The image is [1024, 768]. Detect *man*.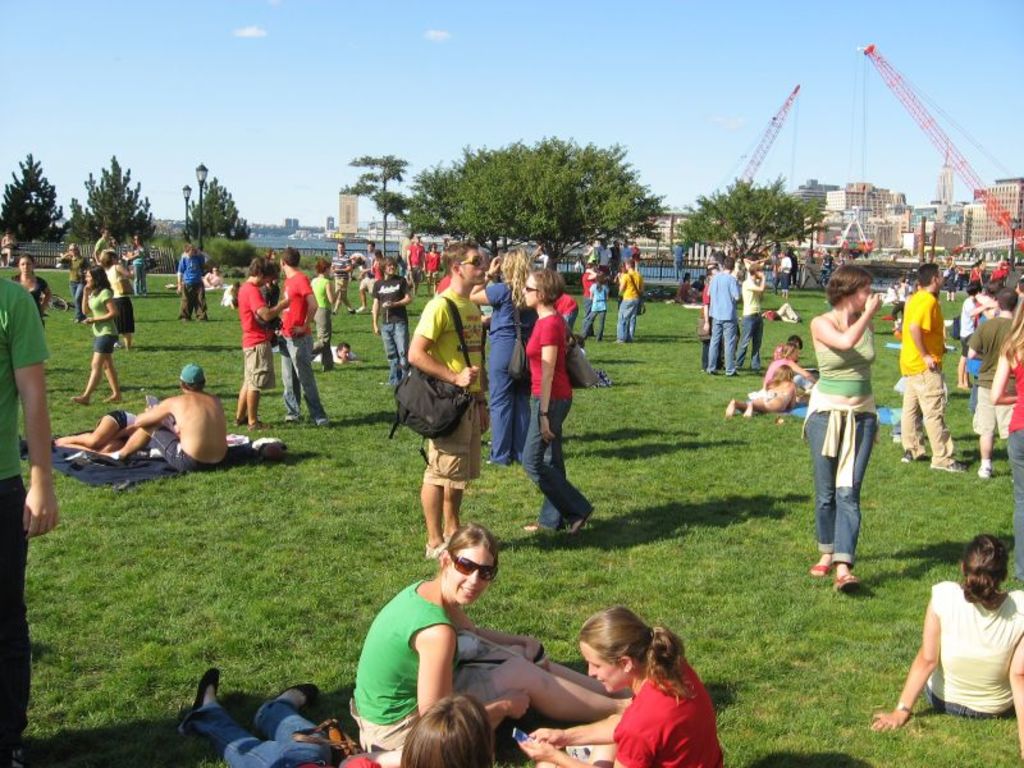
Detection: locate(959, 280, 980, 385).
